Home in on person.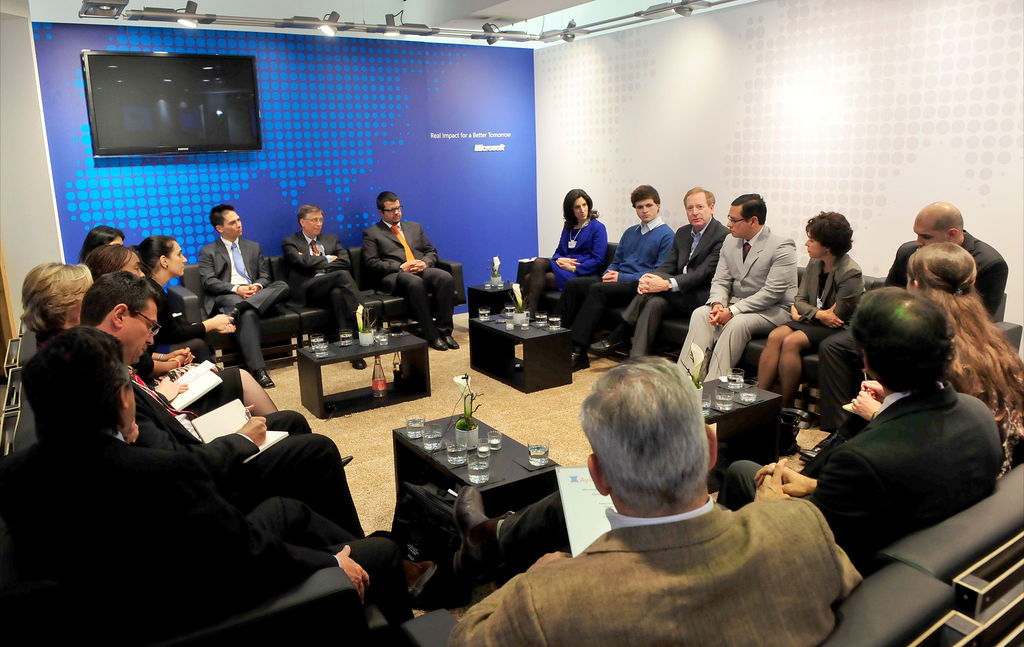
Homed in at crop(283, 208, 362, 315).
